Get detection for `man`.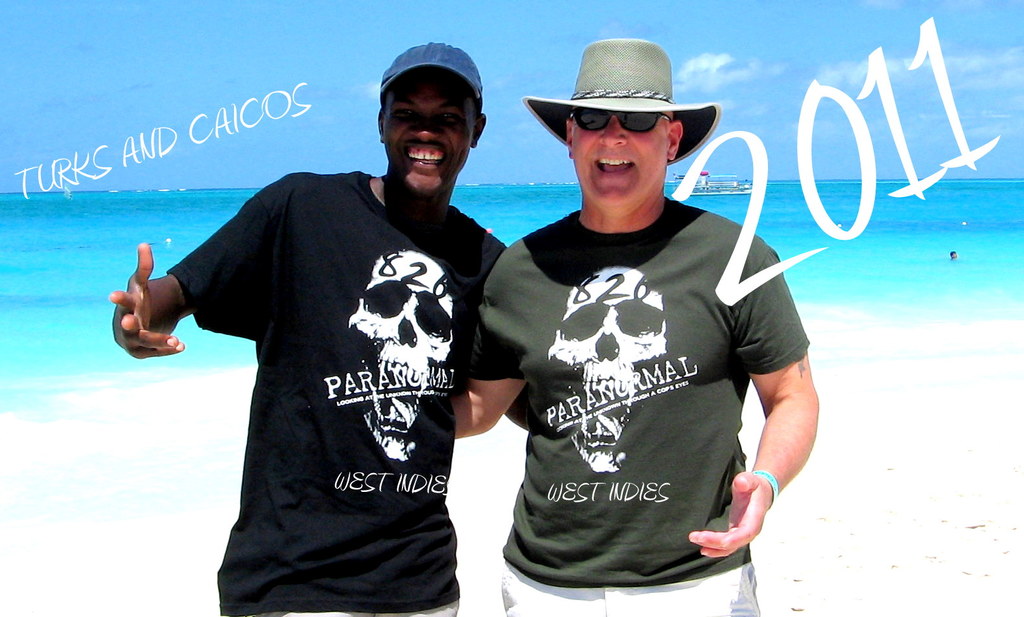
Detection: x1=438 y1=37 x2=822 y2=616.
